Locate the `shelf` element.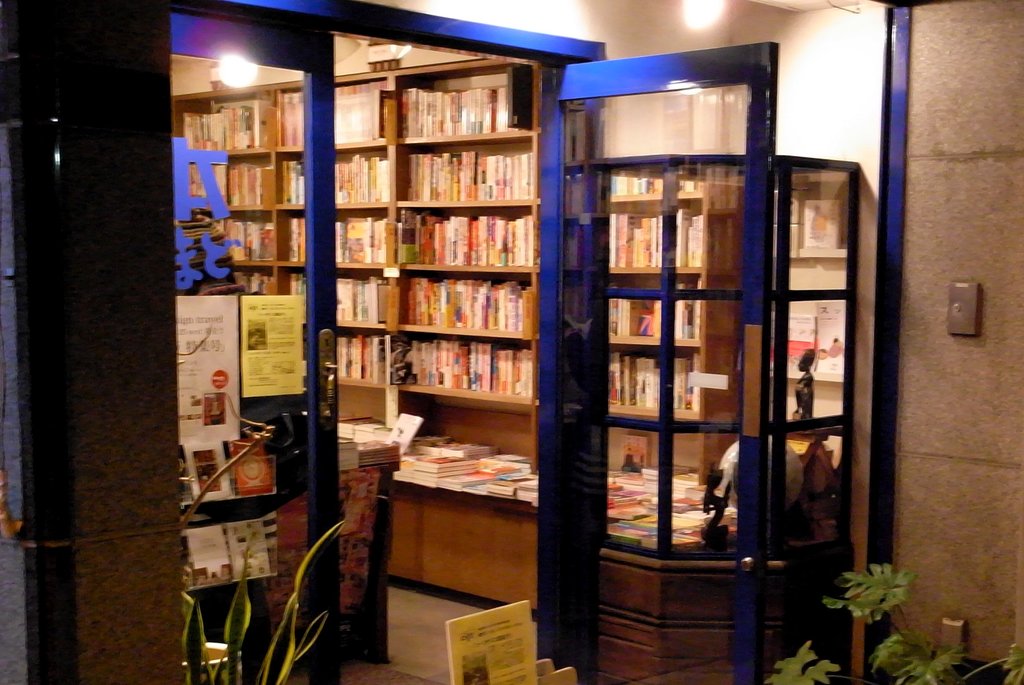
Element bbox: 279,150,391,213.
